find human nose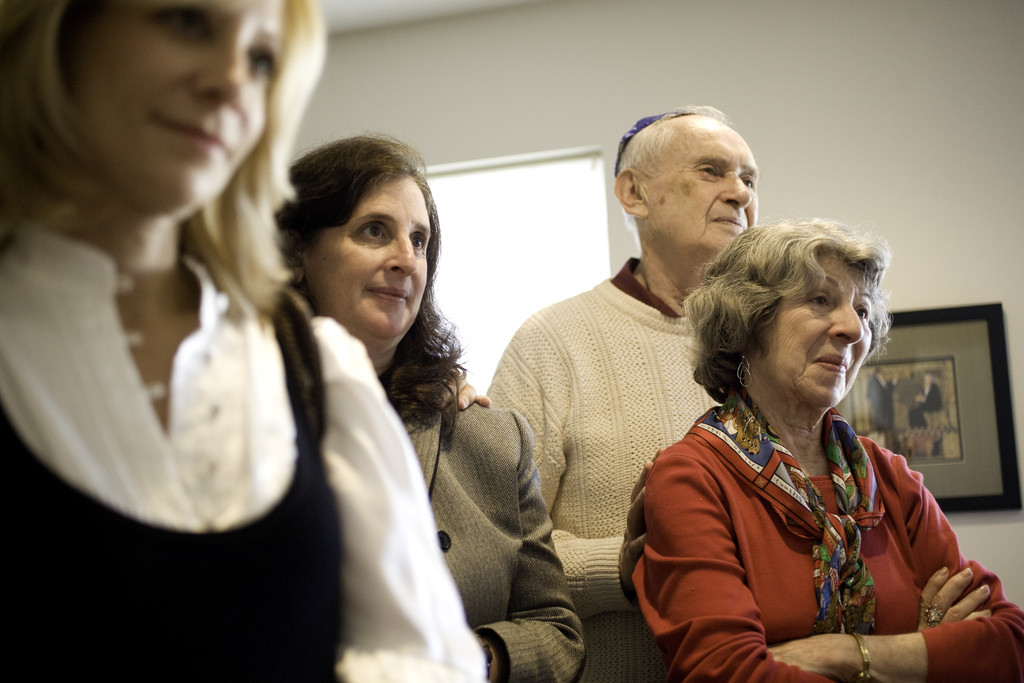
385/226/417/278
